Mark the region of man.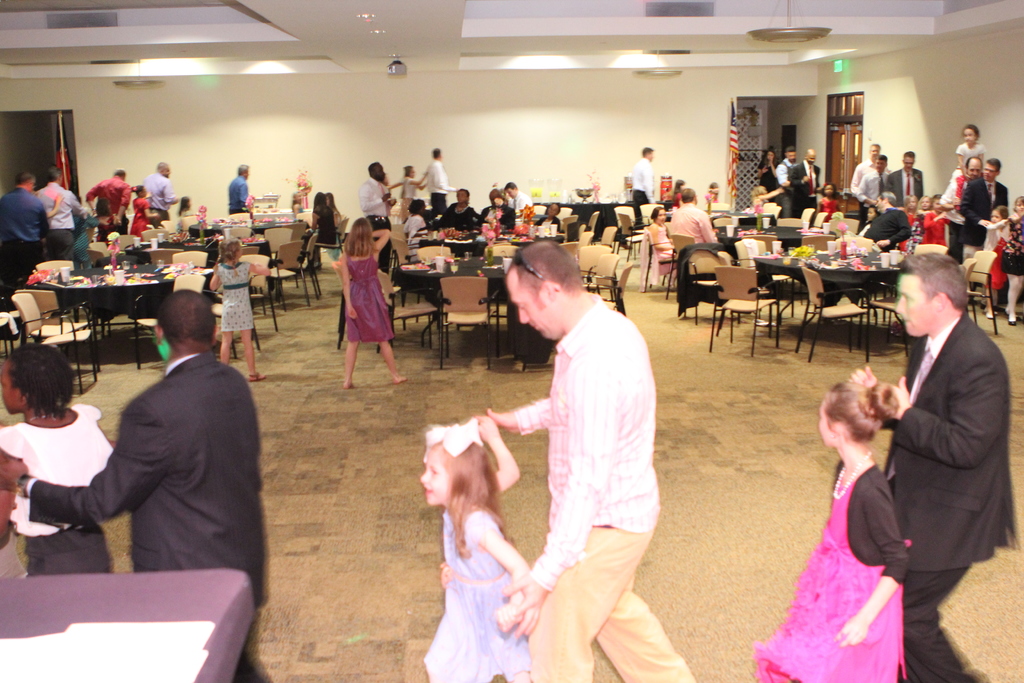
Region: (x1=855, y1=154, x2=891, y2=202).
